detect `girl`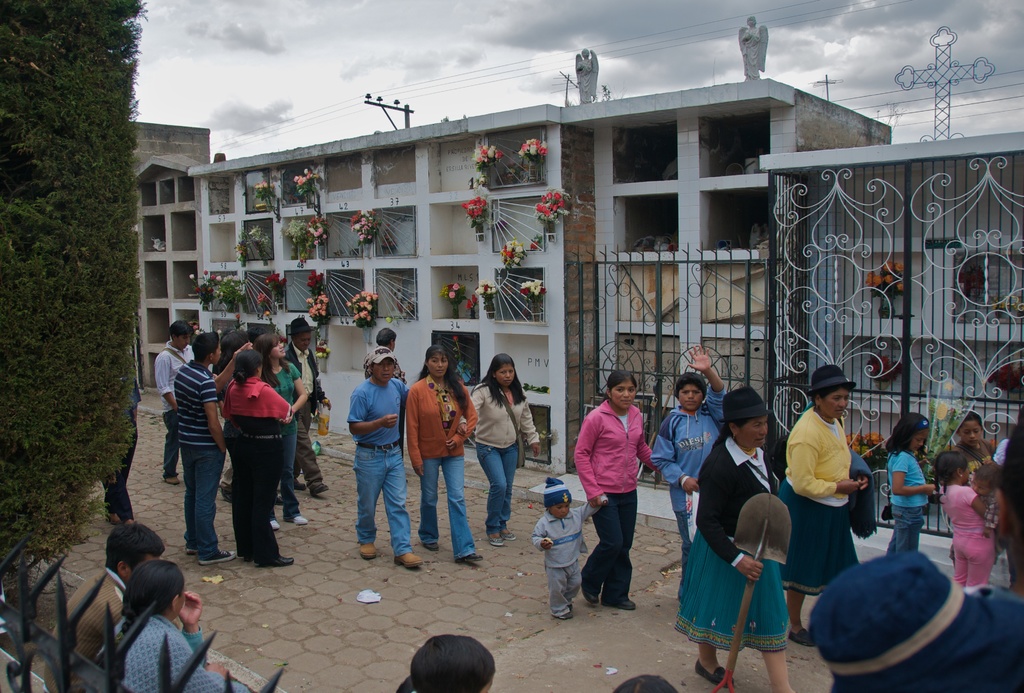
876/411/940/560
